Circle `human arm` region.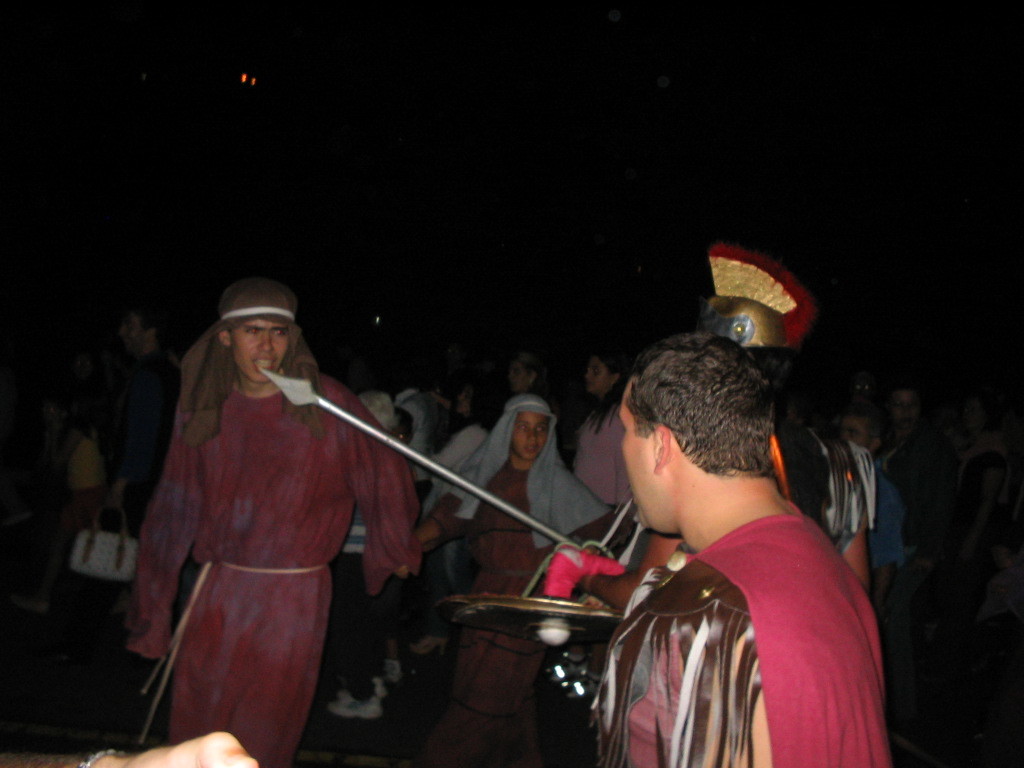
Region: box=[839, 474, 866, 583].
